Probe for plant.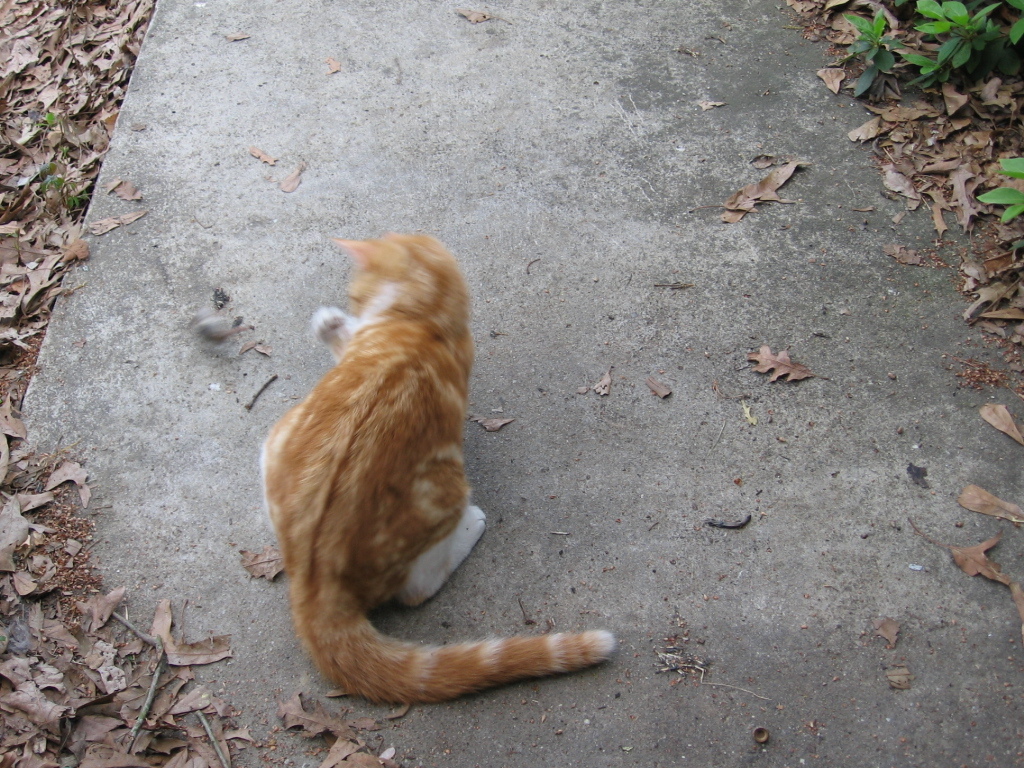
Probe result: 1004/0/1023/51.
